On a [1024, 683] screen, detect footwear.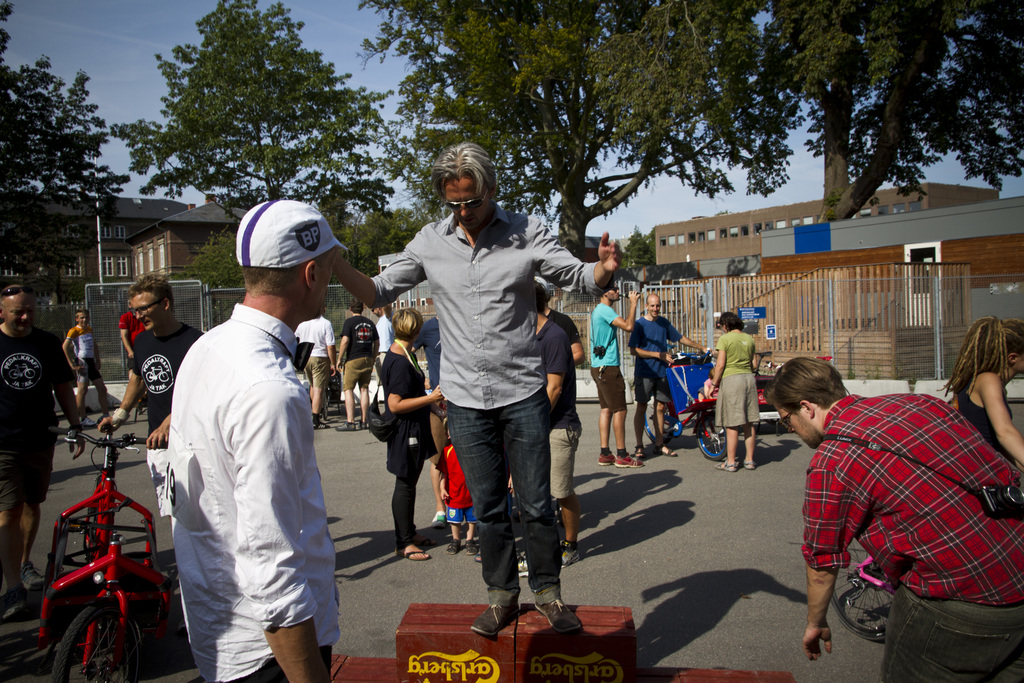
{"left": 659, "top": 440, "right": 677, "bottom": 454}.
